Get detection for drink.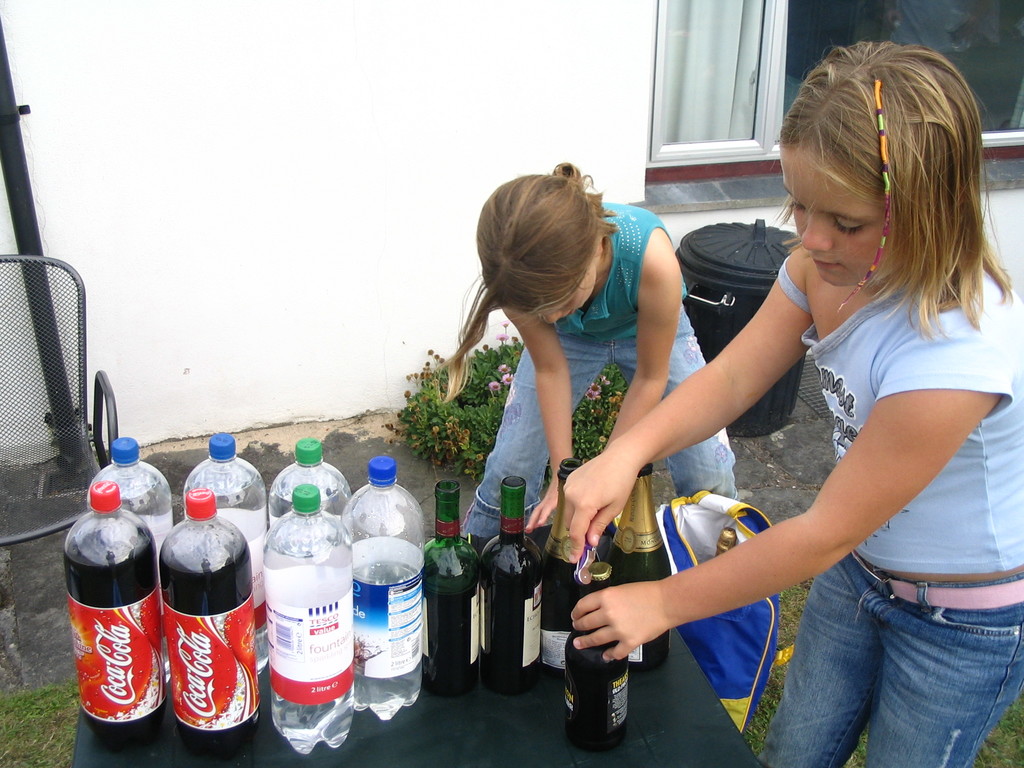
Detection: bbox(474, 541, 540, 680).
